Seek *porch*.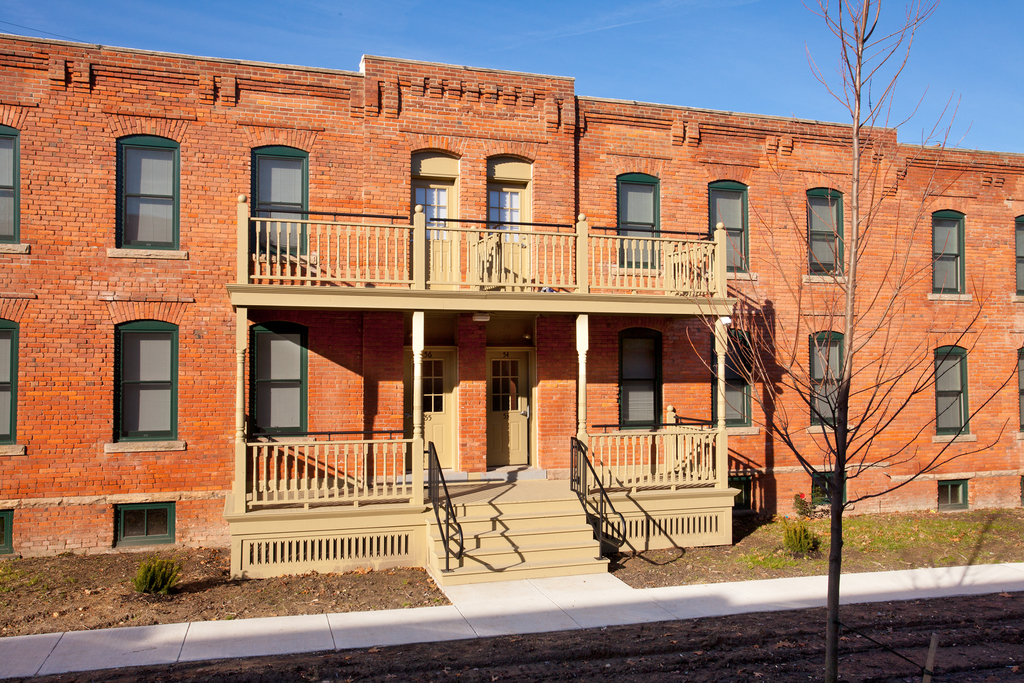
206,181,737,330.
